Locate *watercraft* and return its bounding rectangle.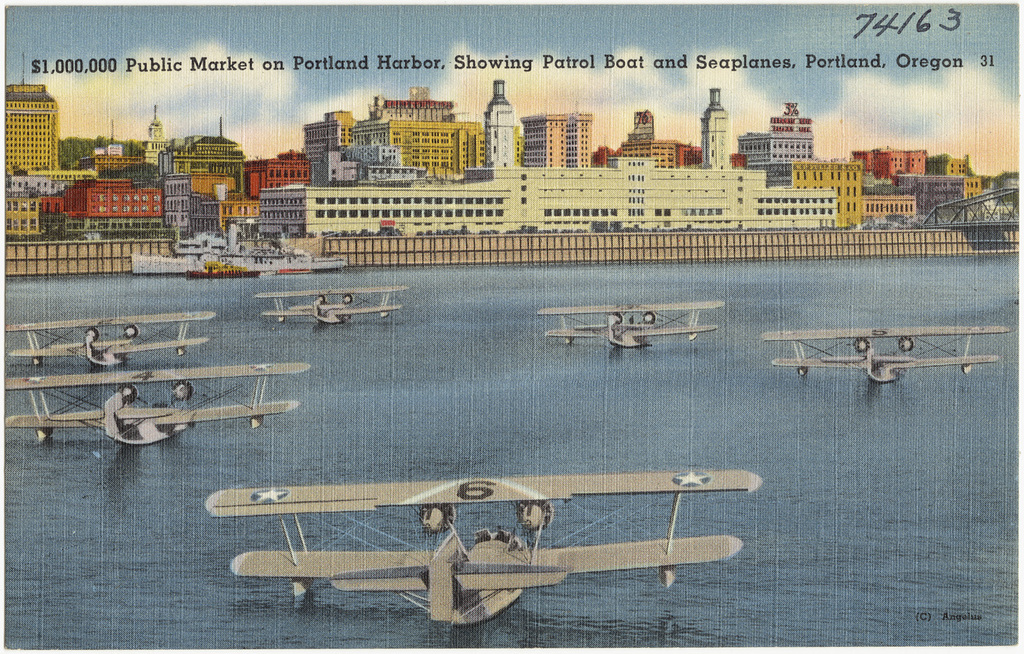
[x1=130, y1=212, x2=345, y2=276].
